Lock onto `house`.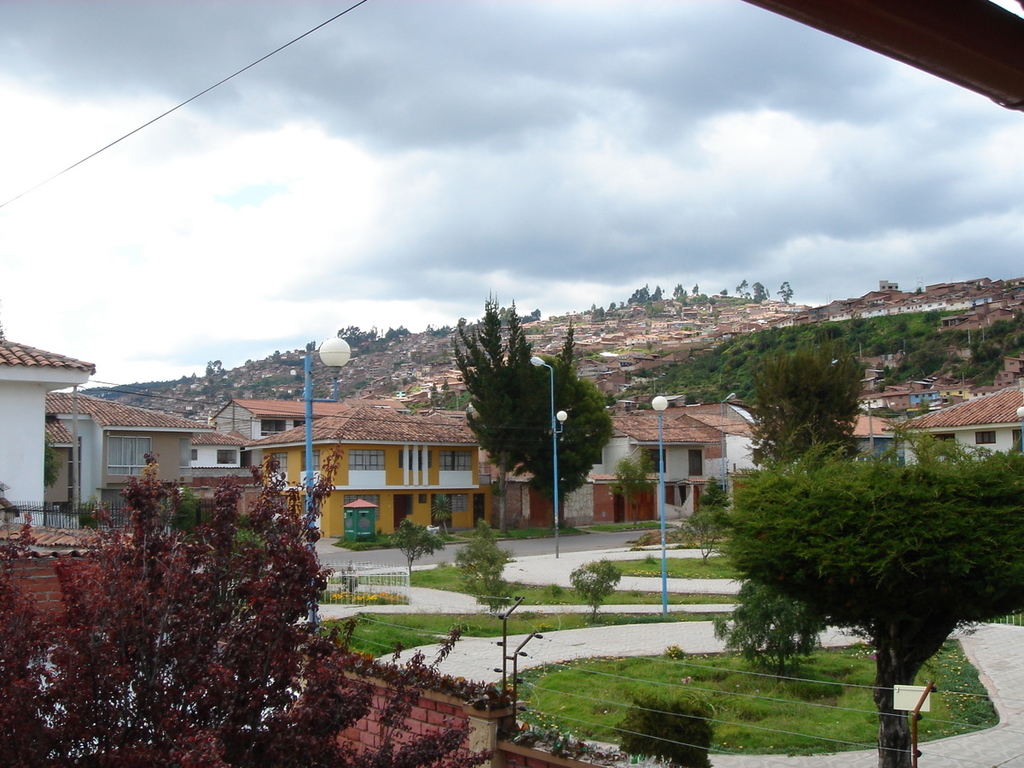
Locked: region(876, 385, 1023, 465).
